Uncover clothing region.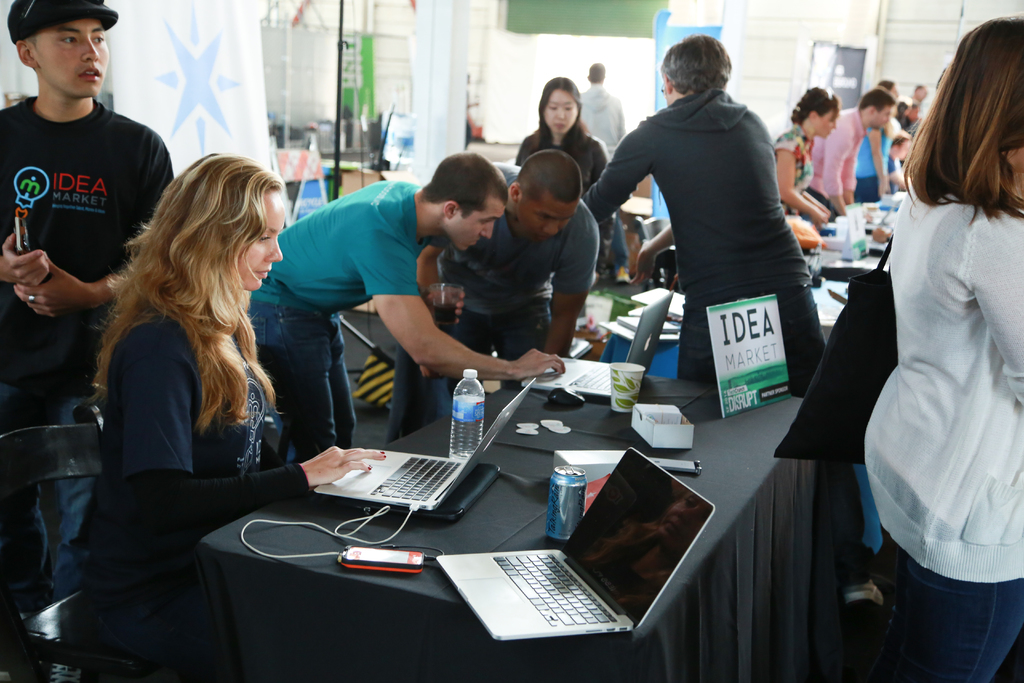
Uncovered: x1=0 y1=79 x2=198 y2=597.
